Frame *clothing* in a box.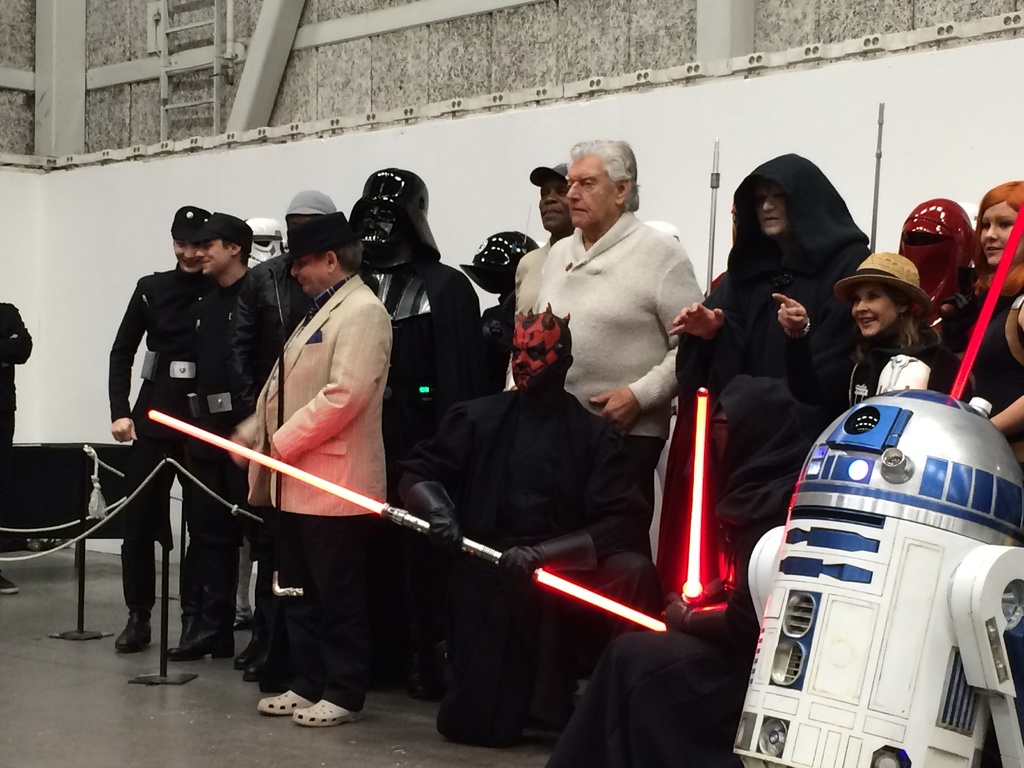
[left=482, top=286, right=529, bottom=388].
